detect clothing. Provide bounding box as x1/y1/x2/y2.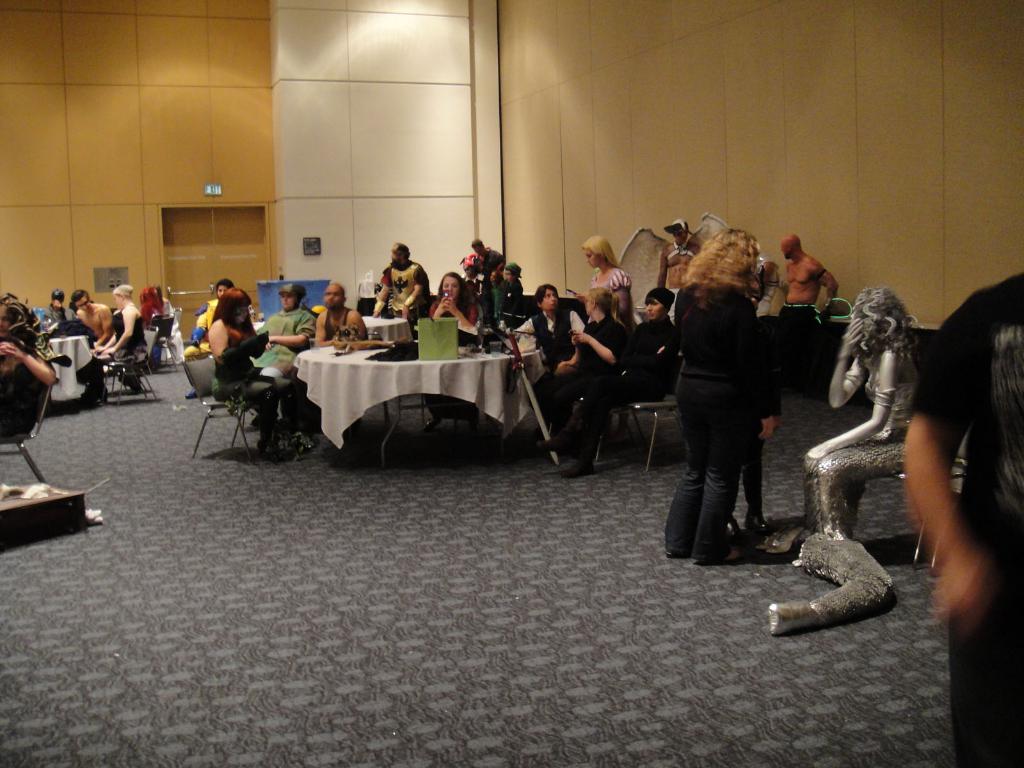
249/301/319/363.
